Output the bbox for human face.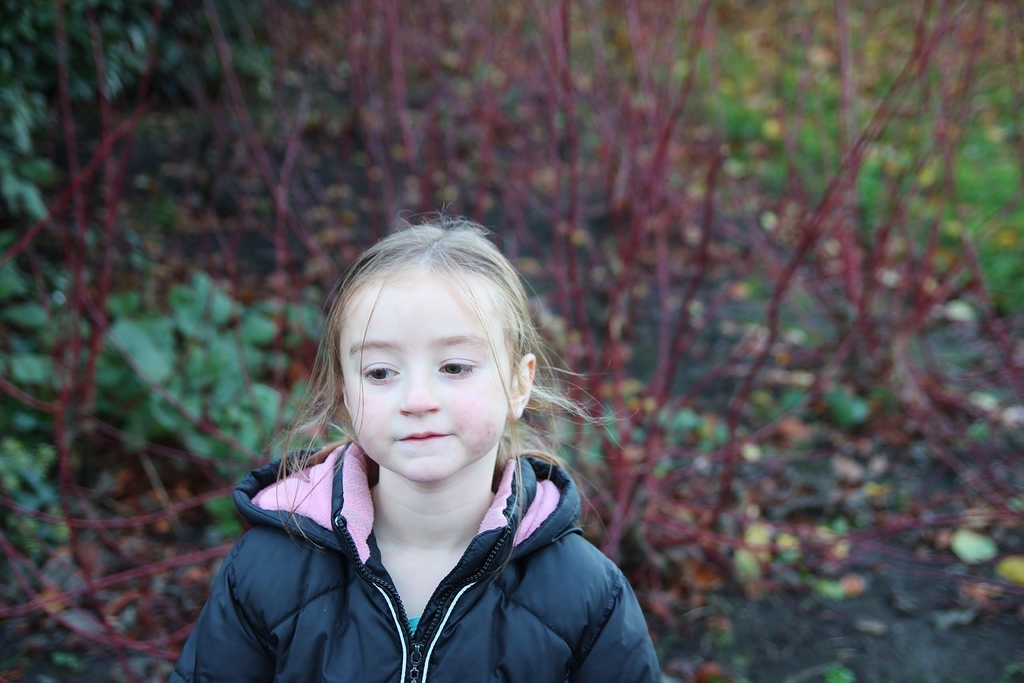
[335, 270, 509, 484].
